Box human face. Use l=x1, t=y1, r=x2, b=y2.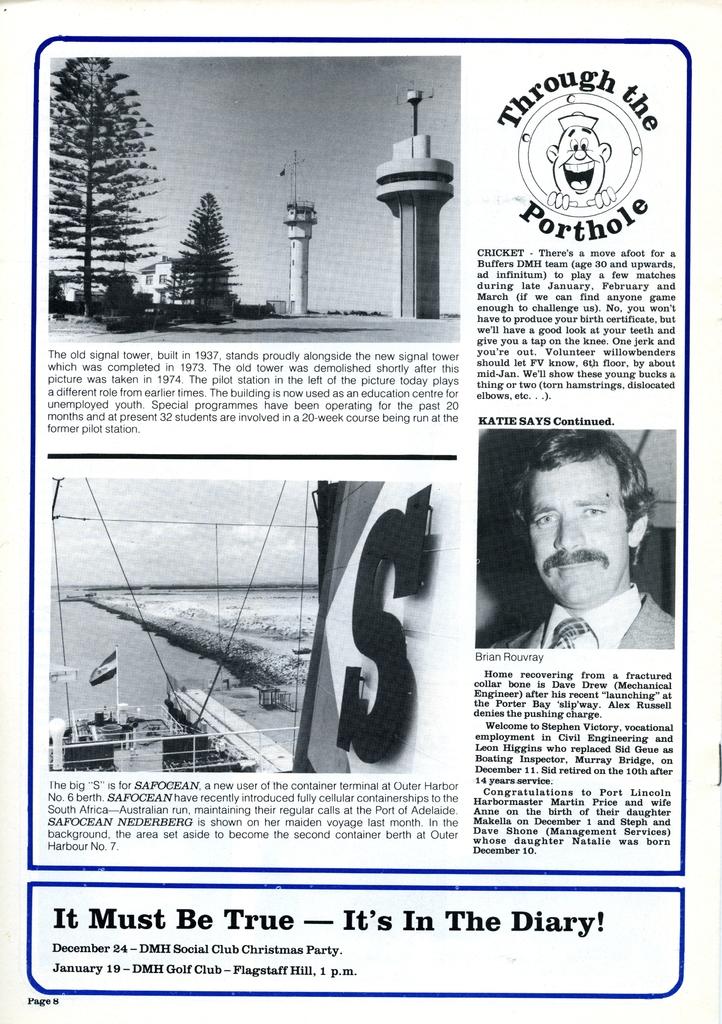
l=528, t=459, r=633, b=604.
